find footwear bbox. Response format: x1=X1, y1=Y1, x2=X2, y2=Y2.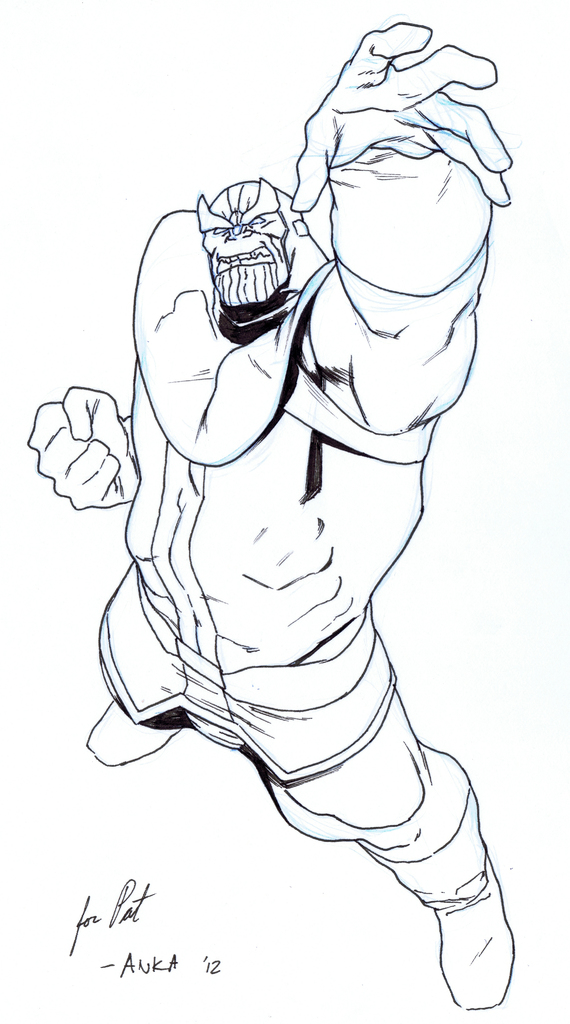
x1=372, y1=753, x2=517, y2=1011.
